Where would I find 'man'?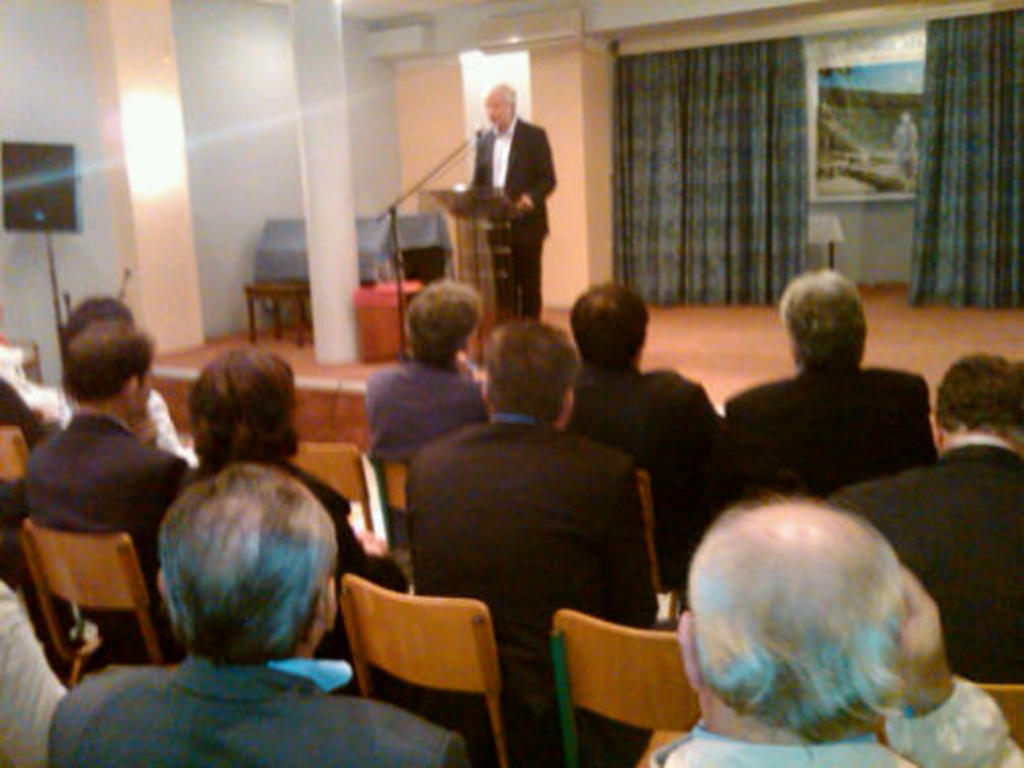
At (563, 281, 731, 610).
